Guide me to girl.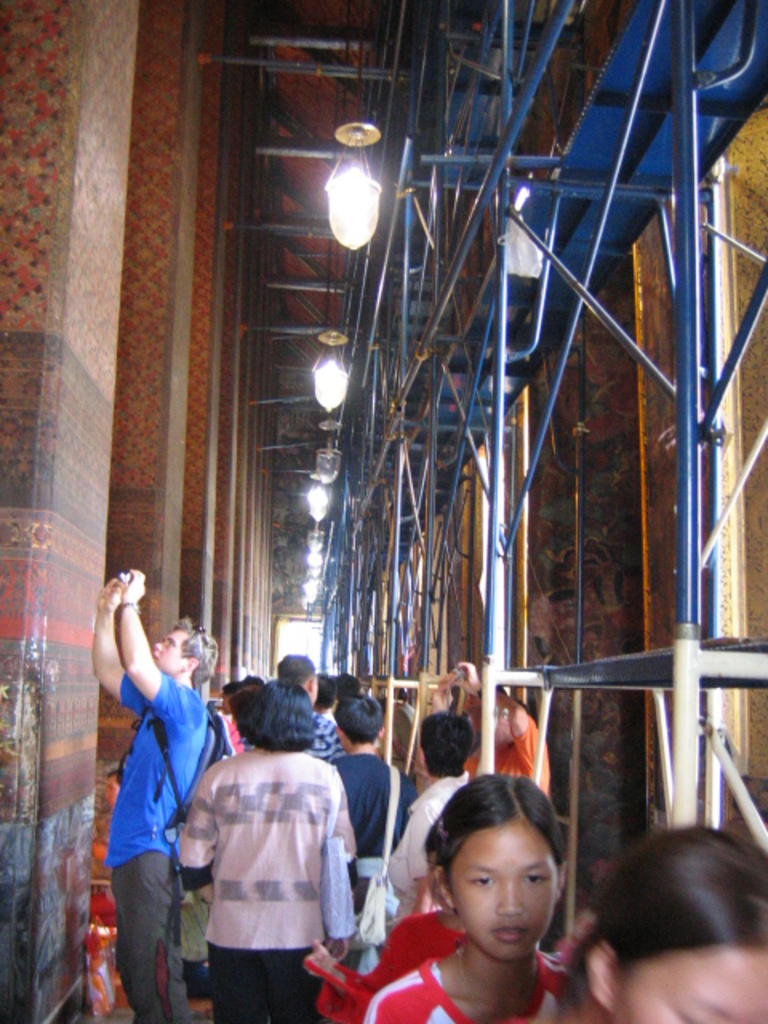
Guidance: {"left": 571, "top": 834, "right": 766, "bottom": 1022}.
